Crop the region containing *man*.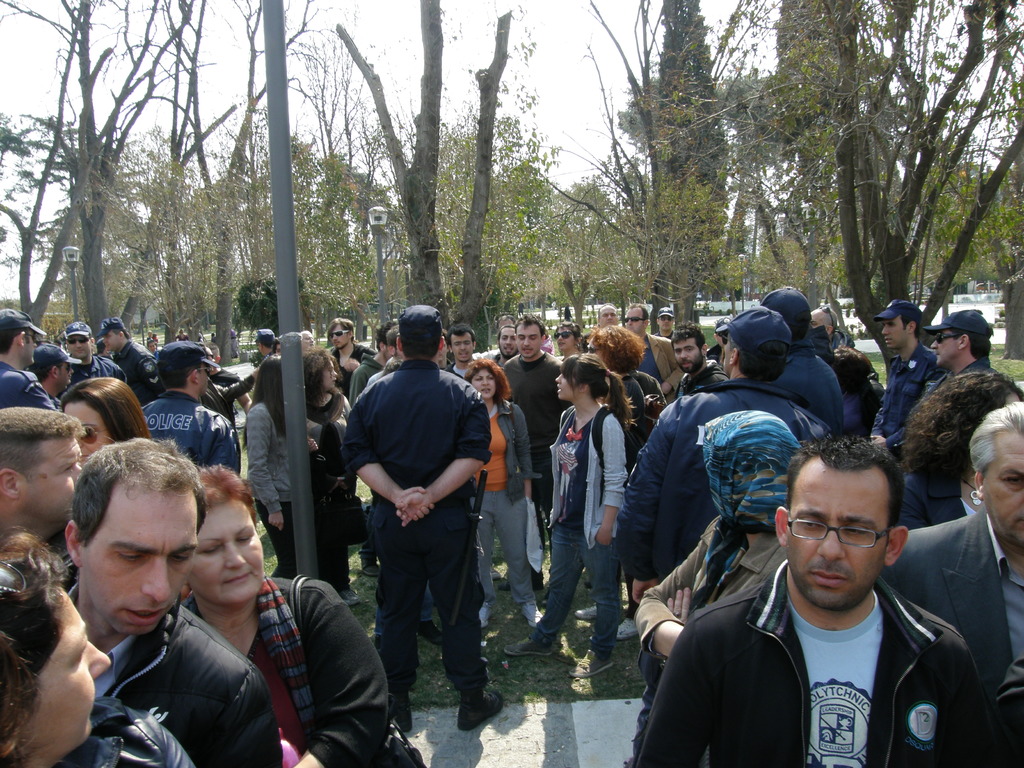
Crop region: l=299, t=327, r=317, b=351.
